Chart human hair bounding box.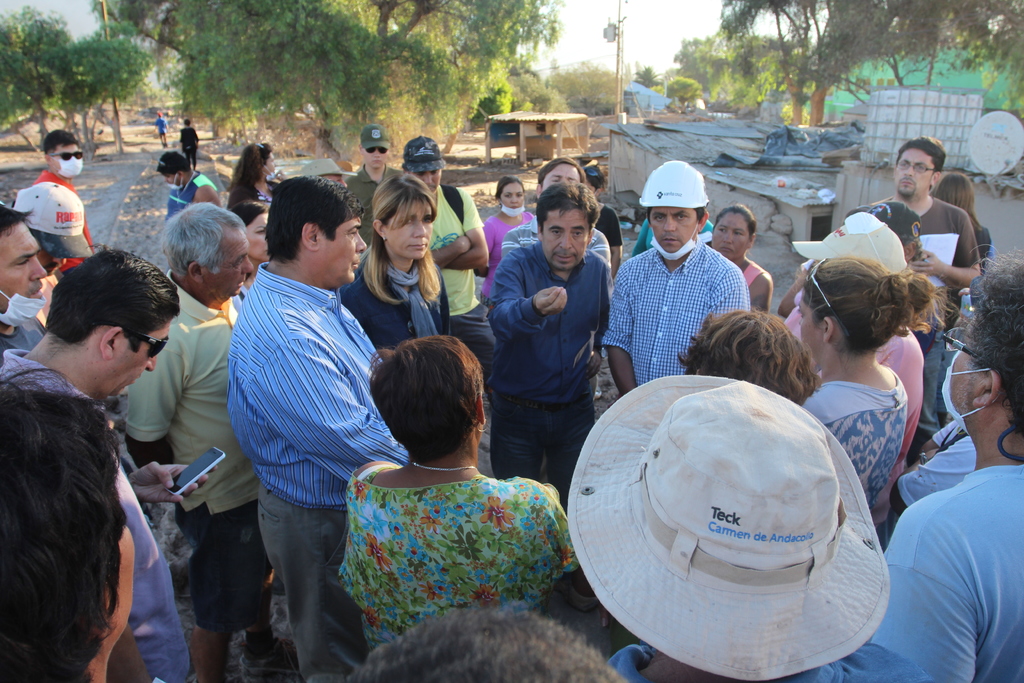
Charted: crop(496, 176, 526, 205).
